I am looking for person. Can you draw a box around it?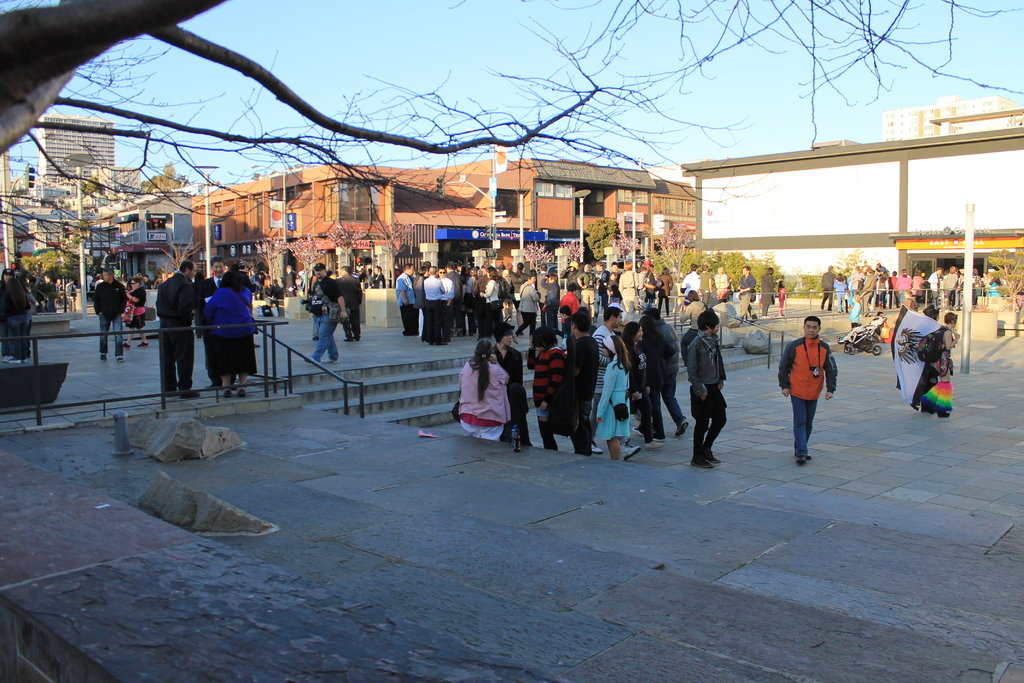
Sure, the bounding box is 782/319/837/472.
